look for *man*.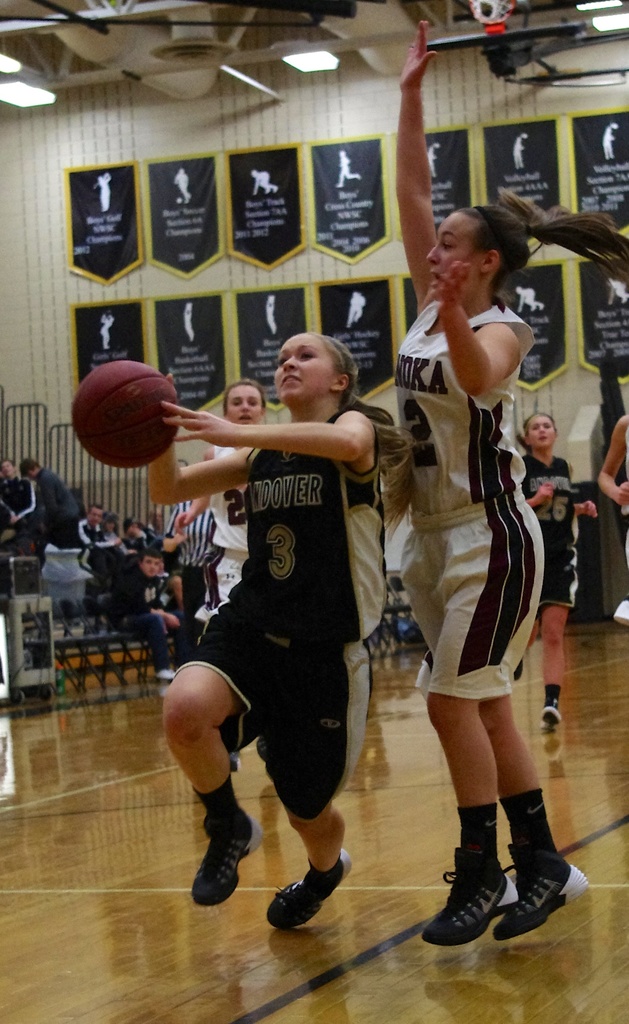
Found: {"x1": 83, "y1": 504, "x2": 111, "y2": 547}.
